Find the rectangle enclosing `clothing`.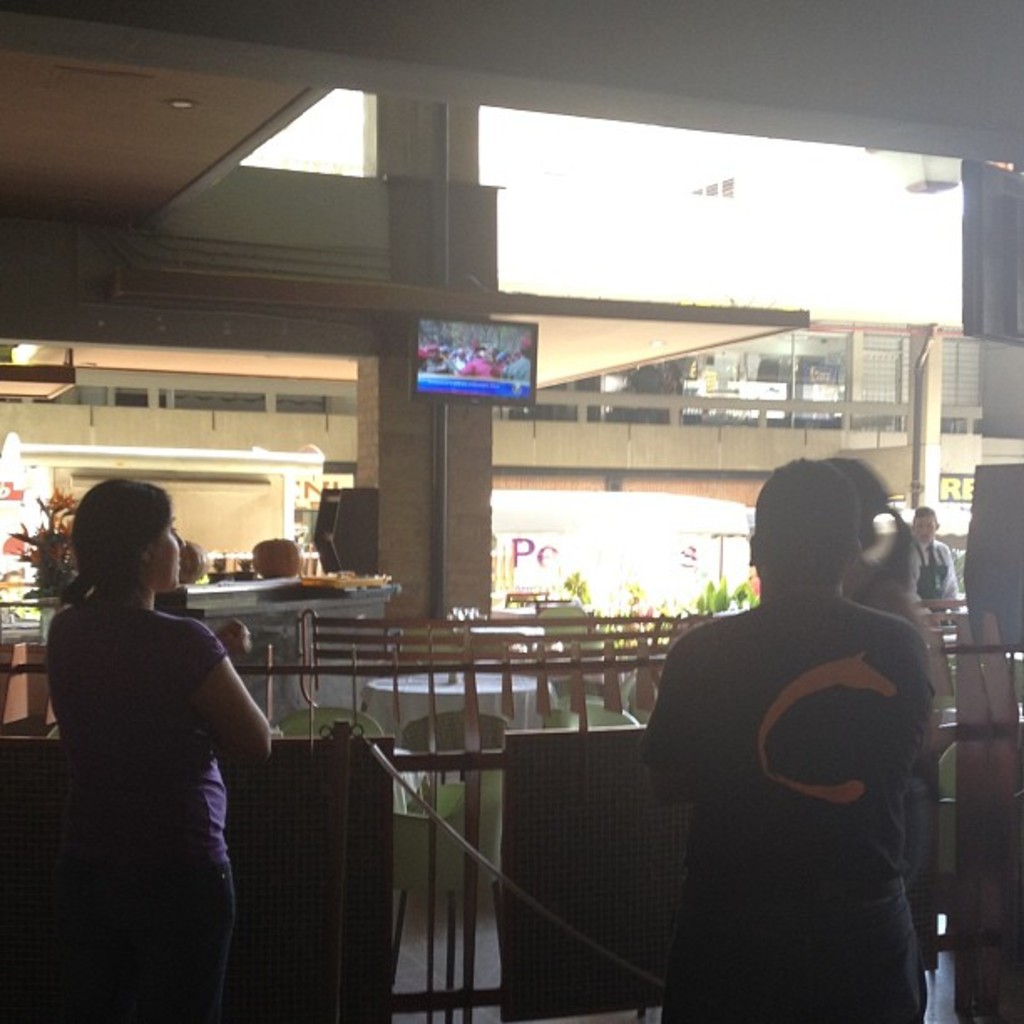
<region>37, 606, 229, 1022</region>.
